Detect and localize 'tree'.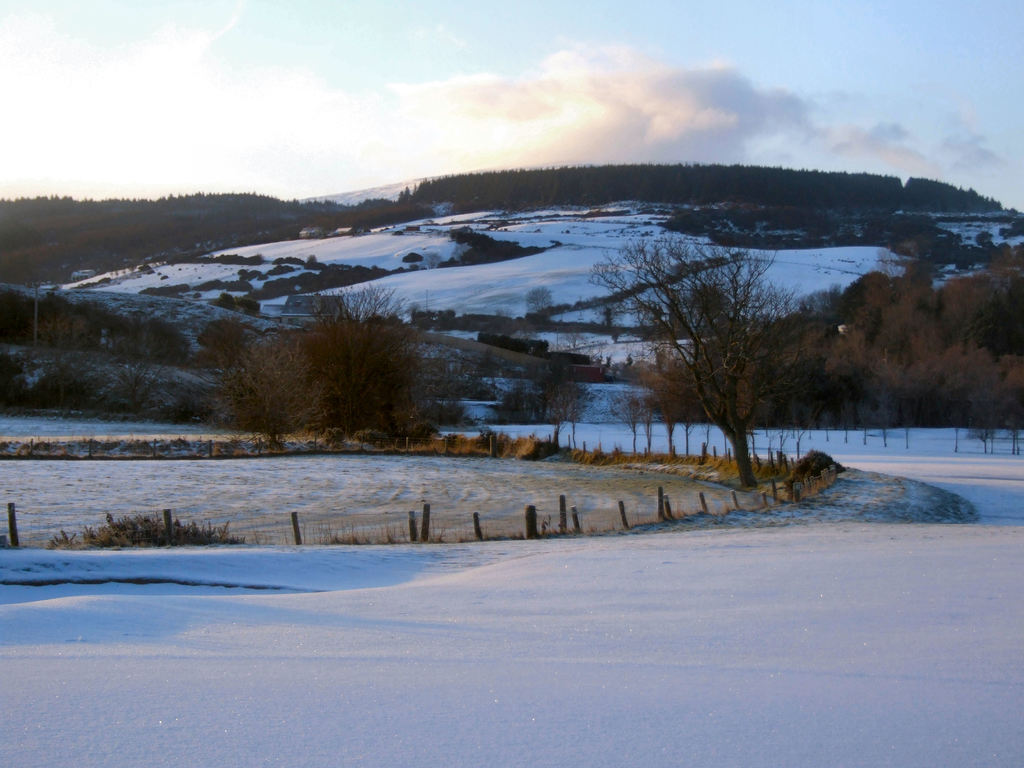
Localized at [x1=580, y1=228, x2=806, y2=490].
